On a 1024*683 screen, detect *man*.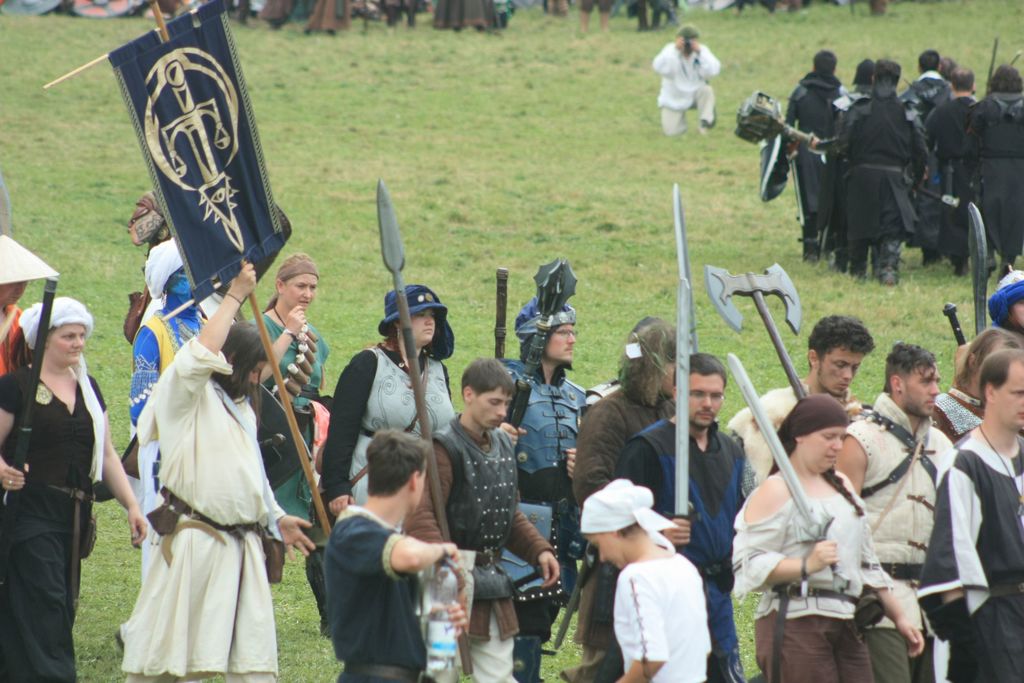
left=729, top=308, right=879, bottom=497.
